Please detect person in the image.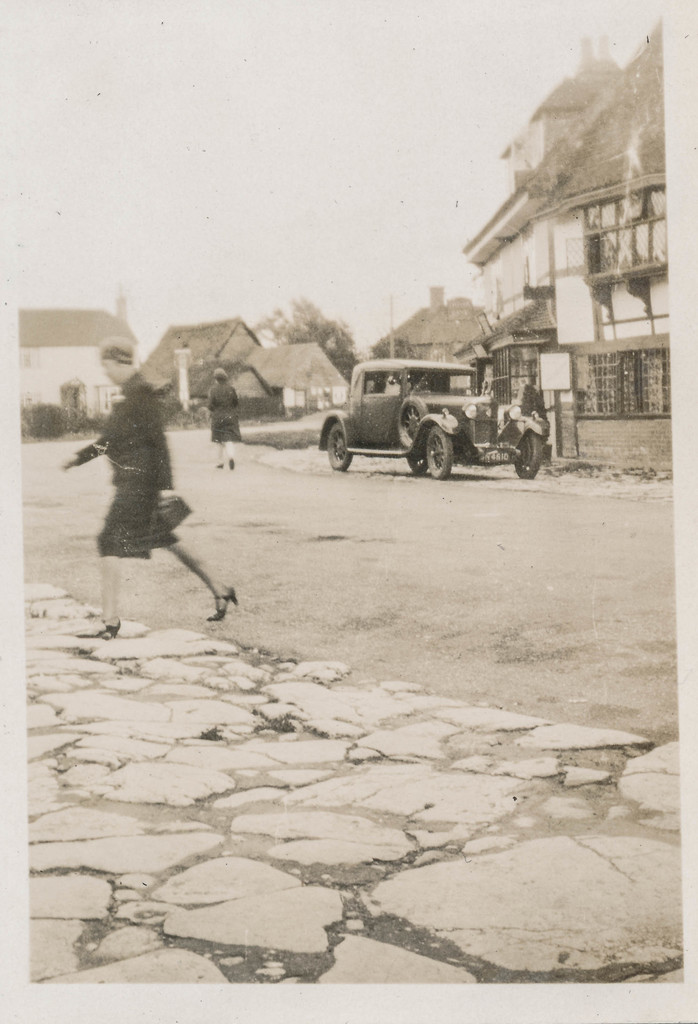
<bbox>206, 369, 244, 474</bbox>.
